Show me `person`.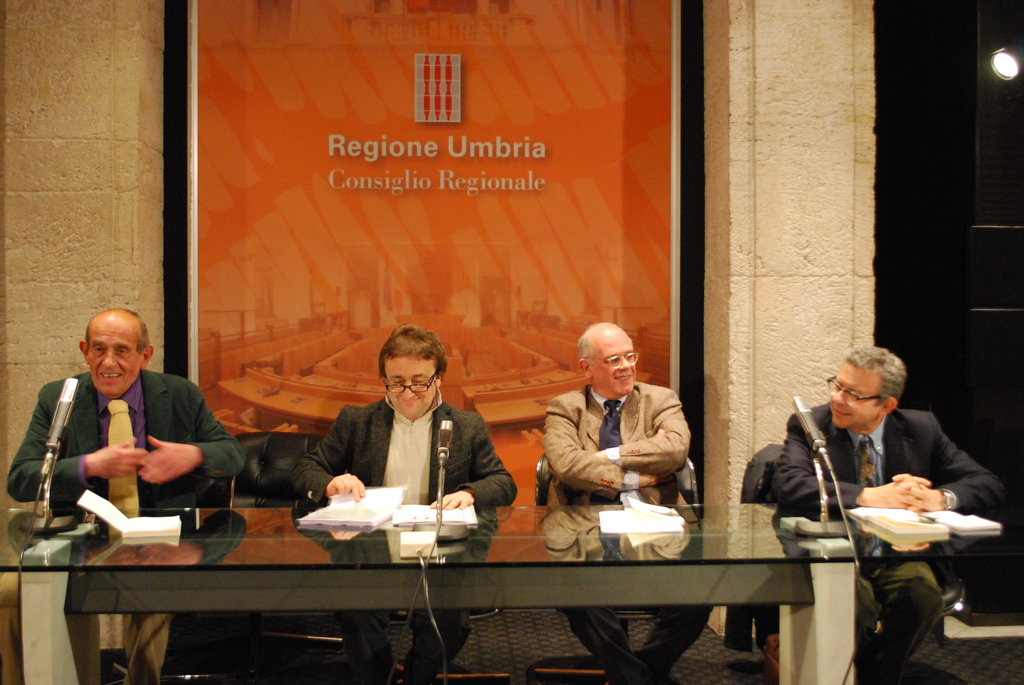
`person` is here: crop(751, 356, 996, 679).
